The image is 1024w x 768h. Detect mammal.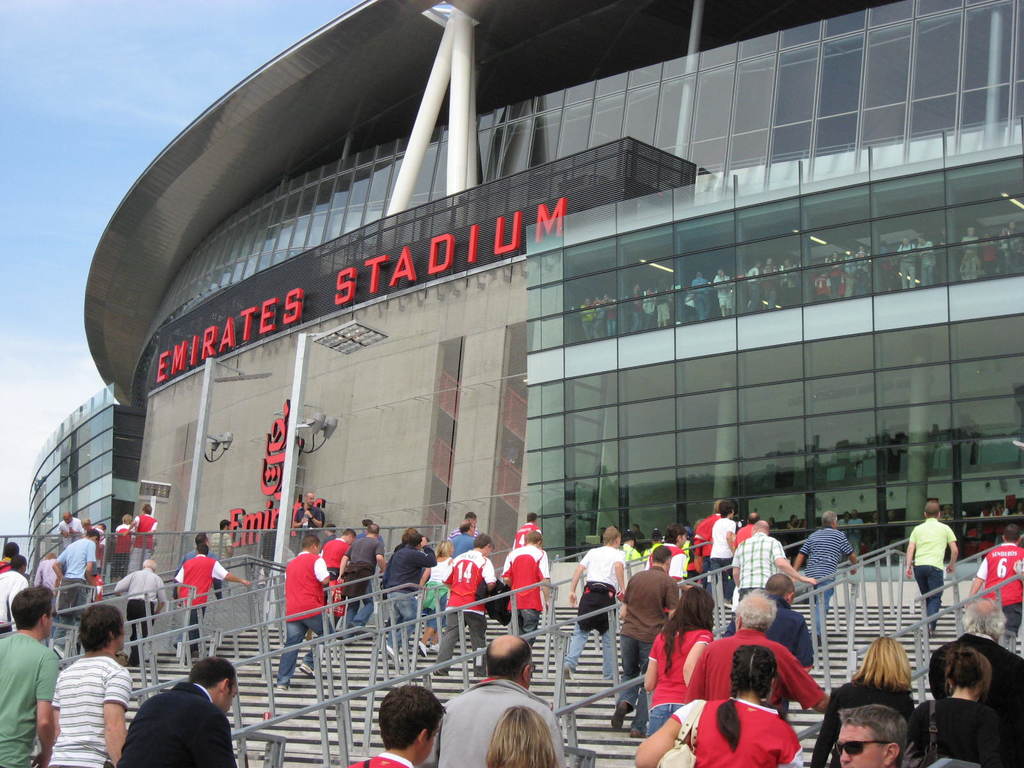
Detection: <region>732, 511, 759, 546</region>.
